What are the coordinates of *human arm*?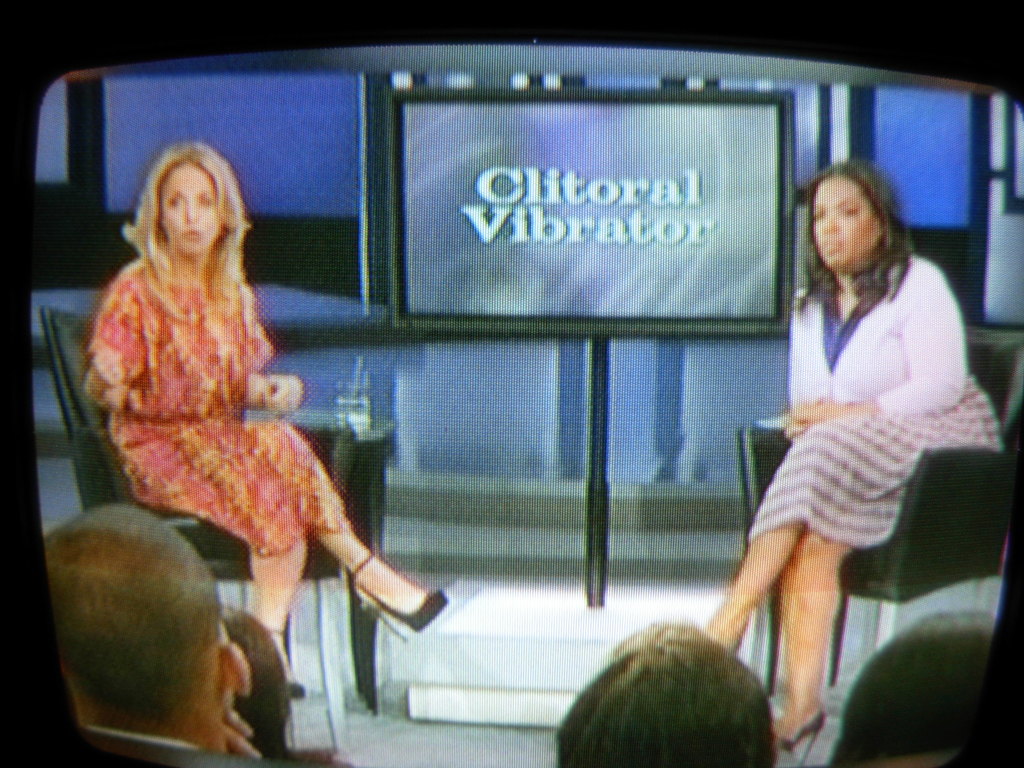
x1=784 y1=373 x2=800 y2=428.
